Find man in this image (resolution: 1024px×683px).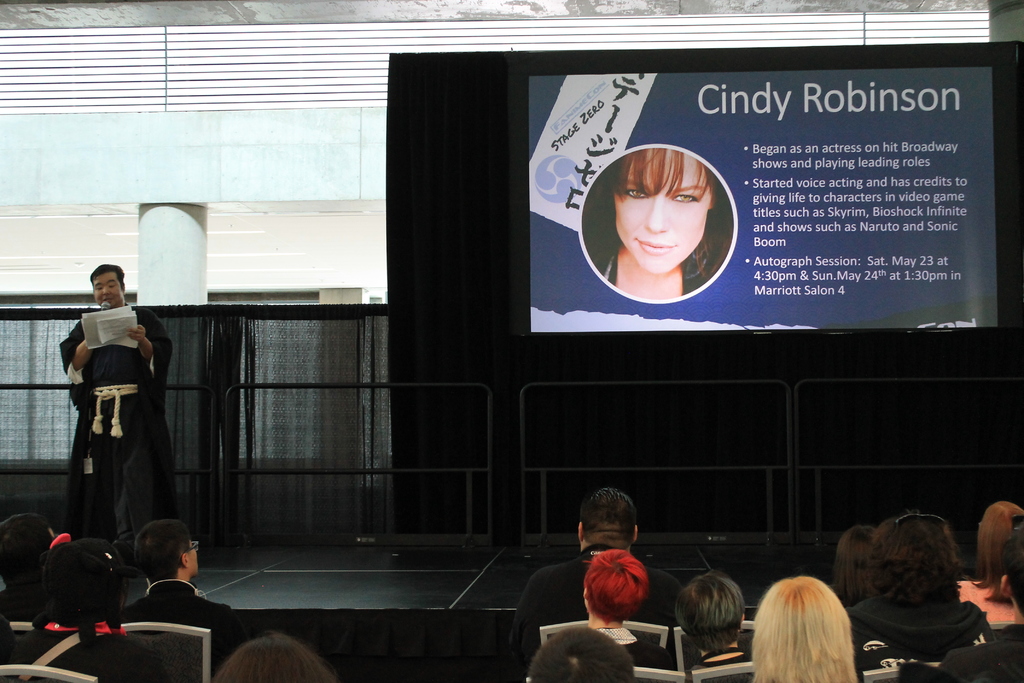
(55, 278, 173, 590).
